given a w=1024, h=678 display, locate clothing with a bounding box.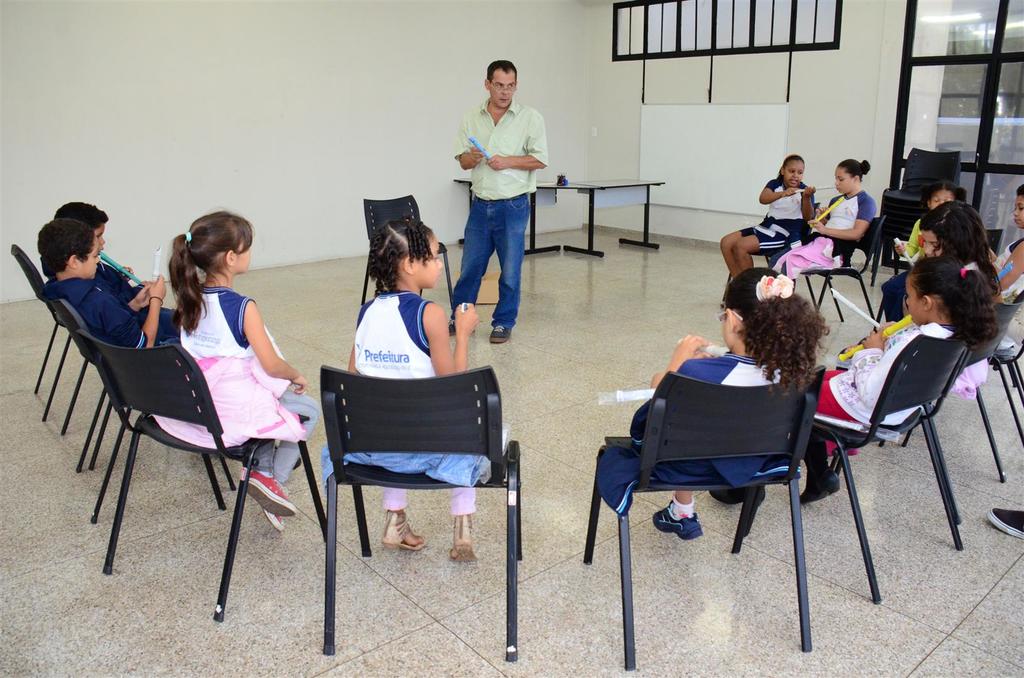
Located: region(451, 99, 550, 328).
